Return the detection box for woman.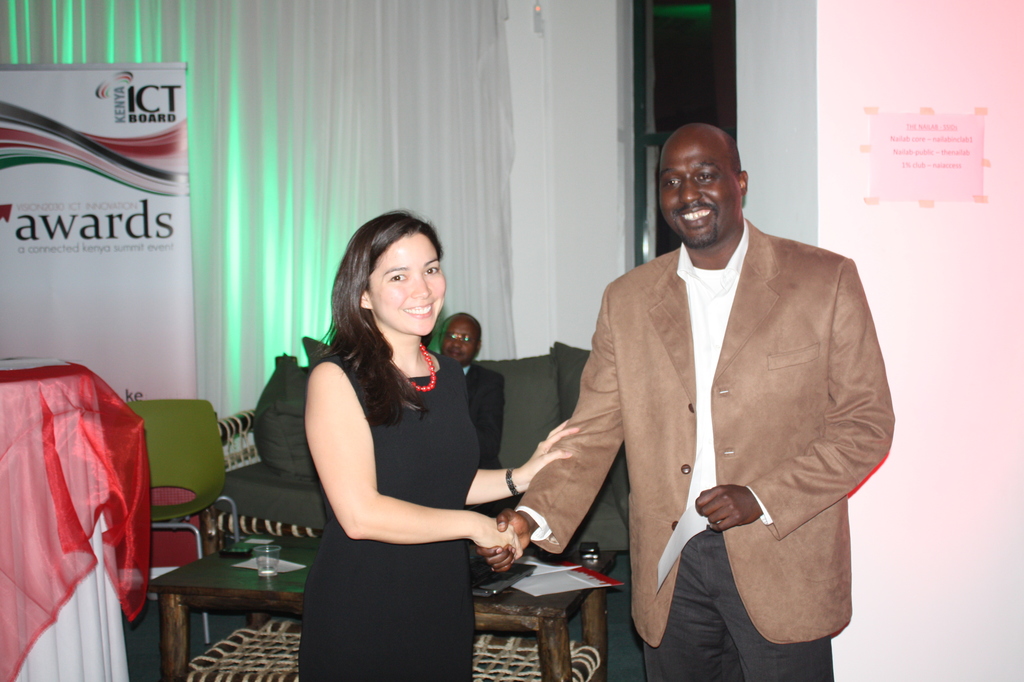
bbox(285, 205, 583, 681).
